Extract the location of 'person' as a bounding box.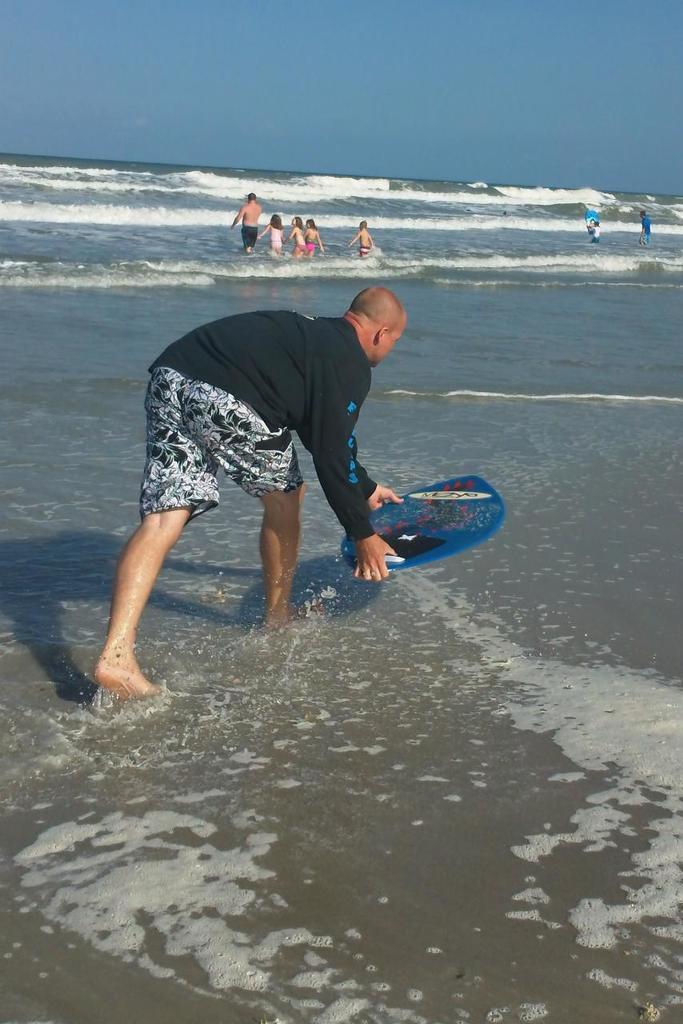
Rect(232, 192, 263, 255).
